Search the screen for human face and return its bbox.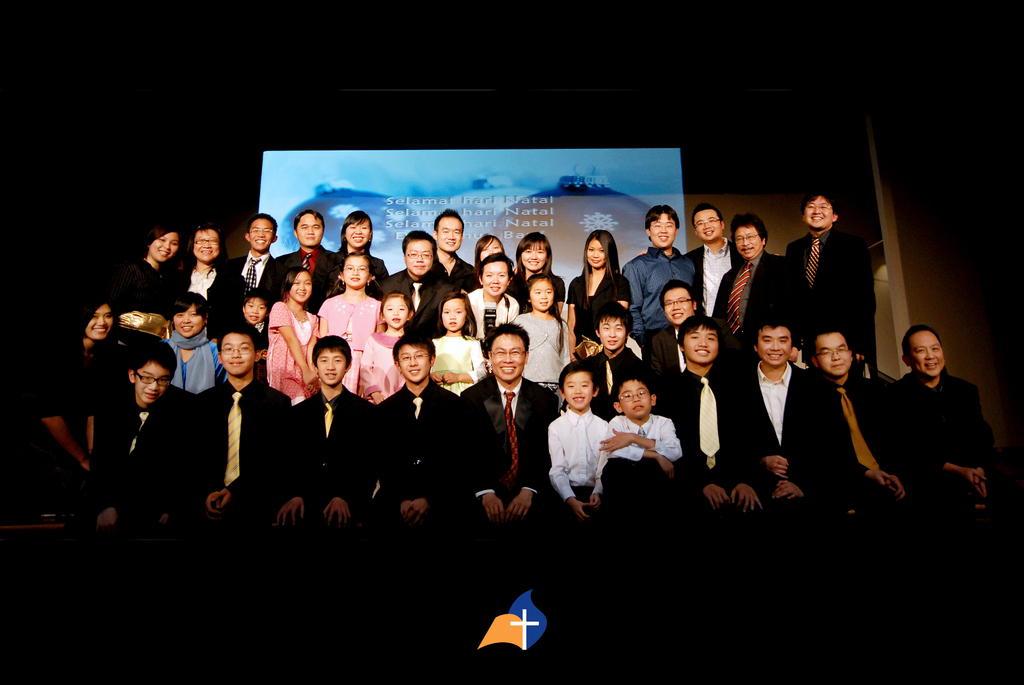
Found: (left=296, top=210, right=324, bottom=244).
